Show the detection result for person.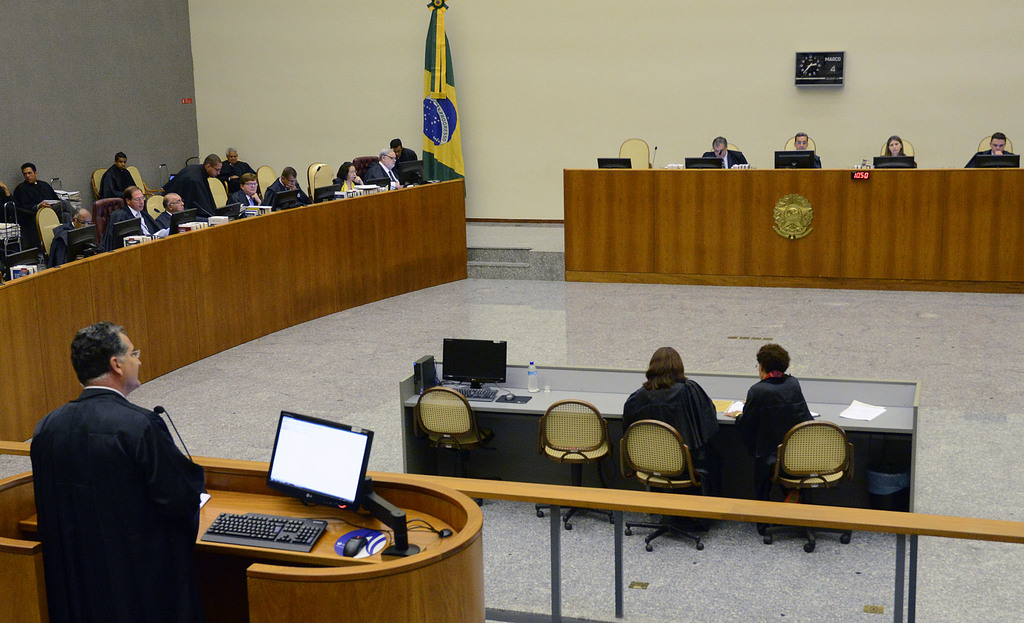
{"left": 700, "top": 137, "right": 749, "bottom": 172}.
